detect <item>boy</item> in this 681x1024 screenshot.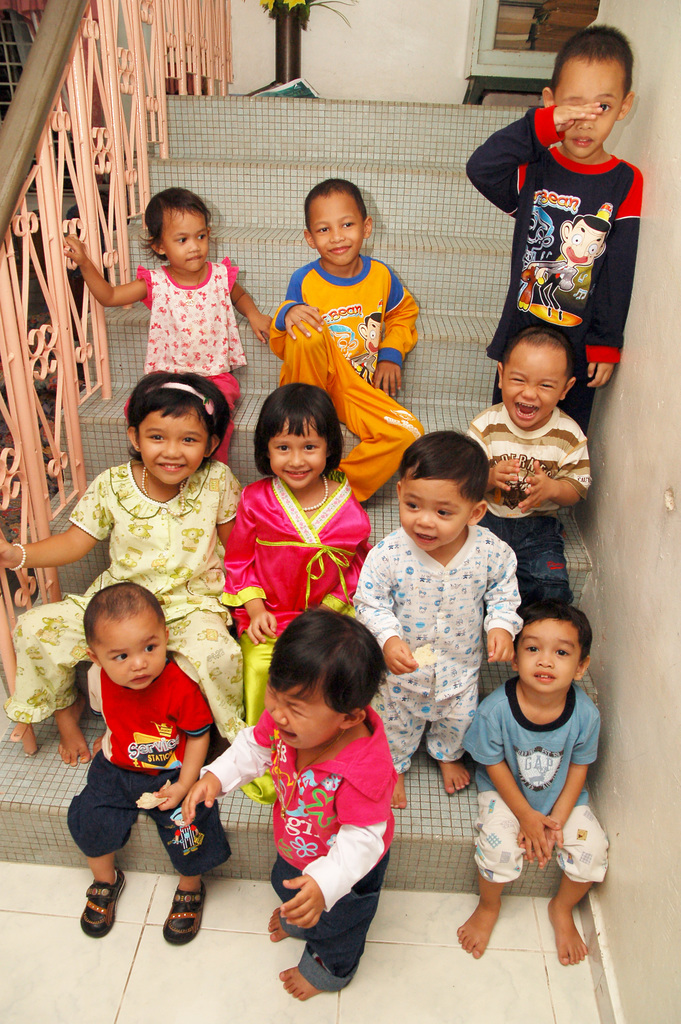
Detection: [x1=463, y1=328, x2=594, y2=609].
